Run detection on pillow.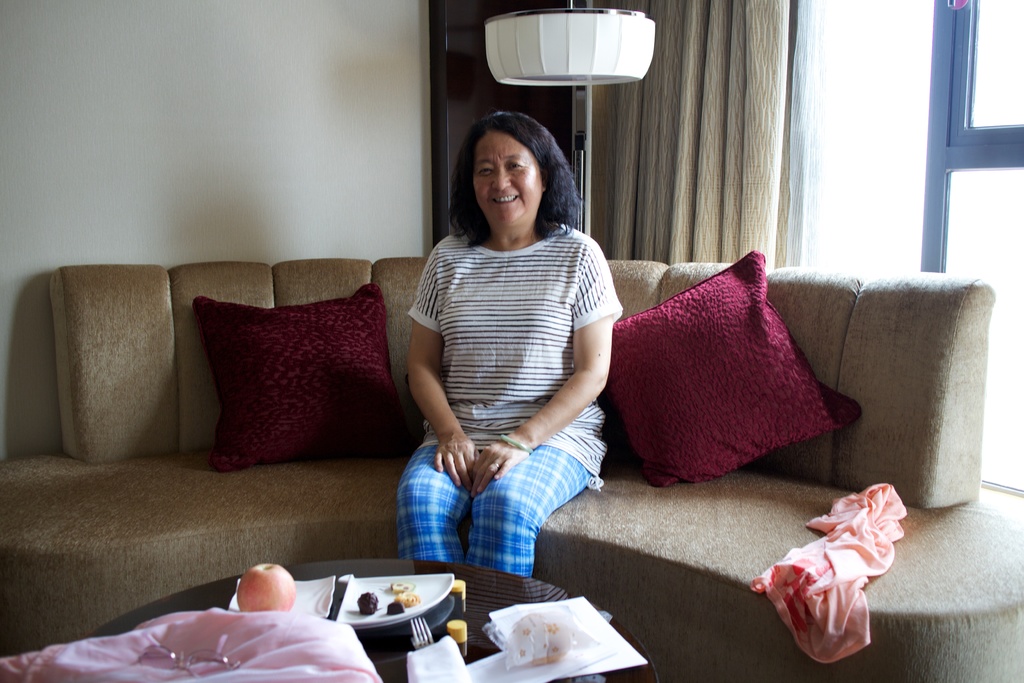
Result: 588 249 870 499.
